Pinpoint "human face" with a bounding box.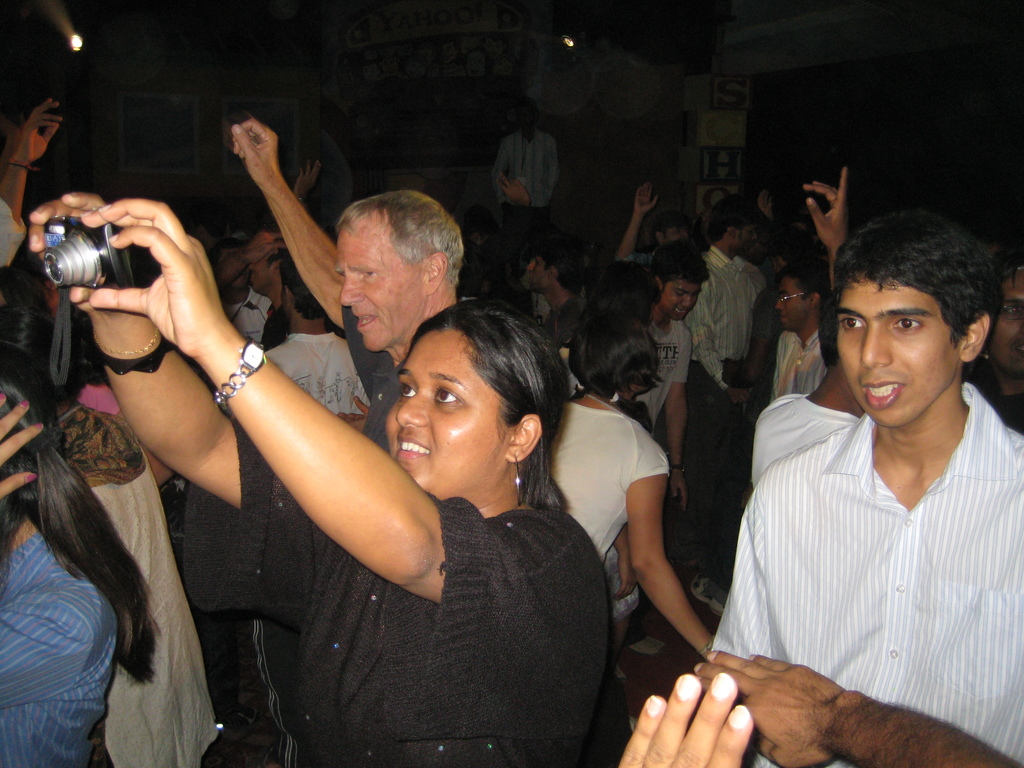
BBox(380, 326, 499, 492).
